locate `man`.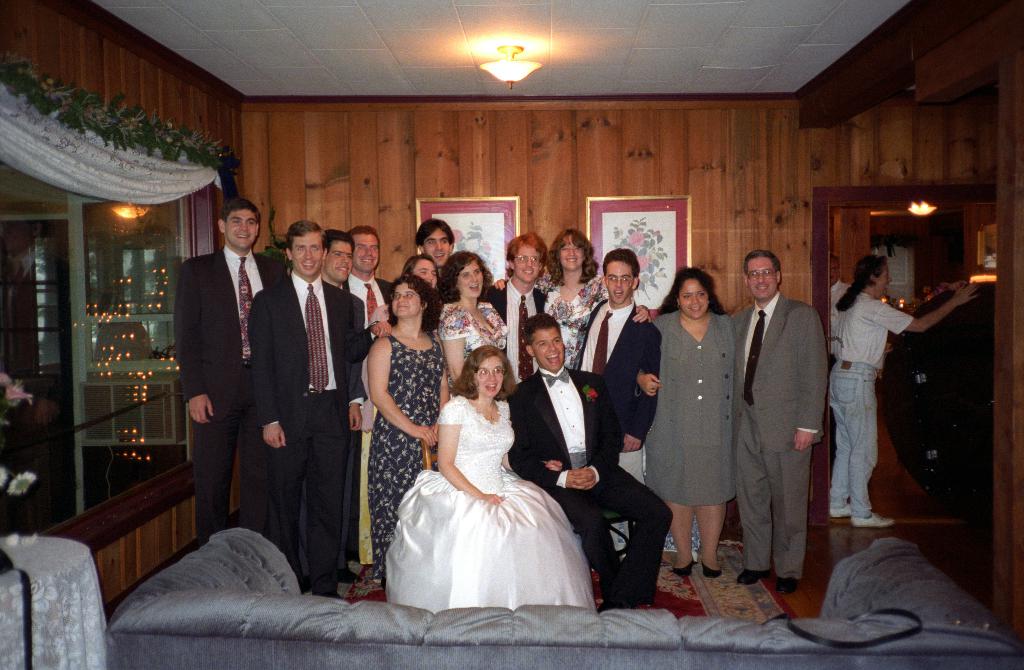
Bounding box: <box>508,311,674,608</box>.
